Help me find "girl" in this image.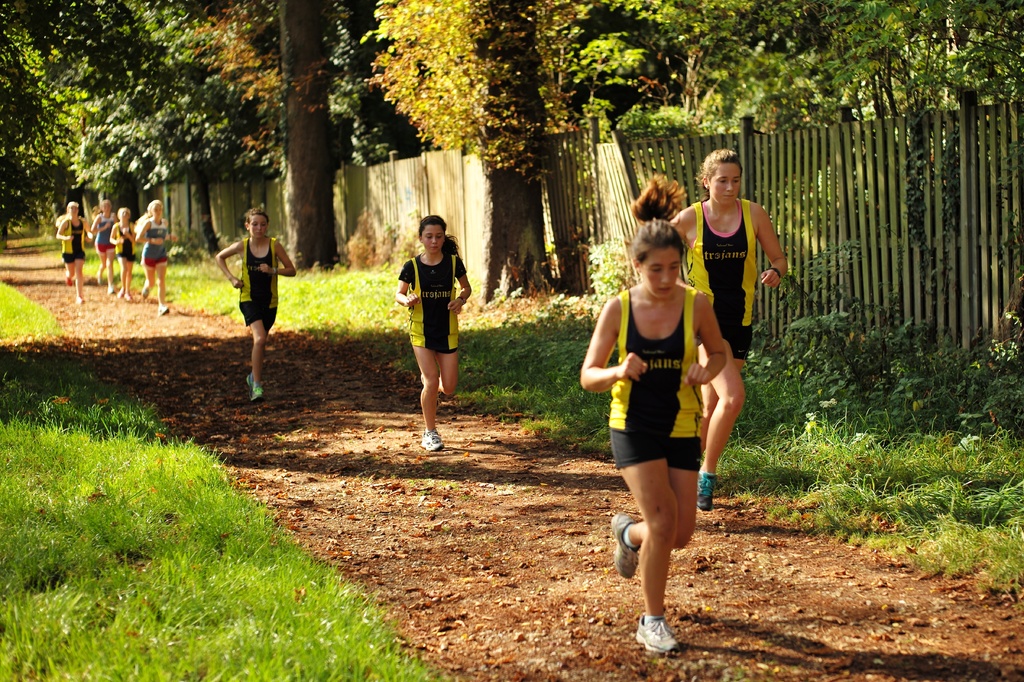
Found it: (661,139,792,513).
